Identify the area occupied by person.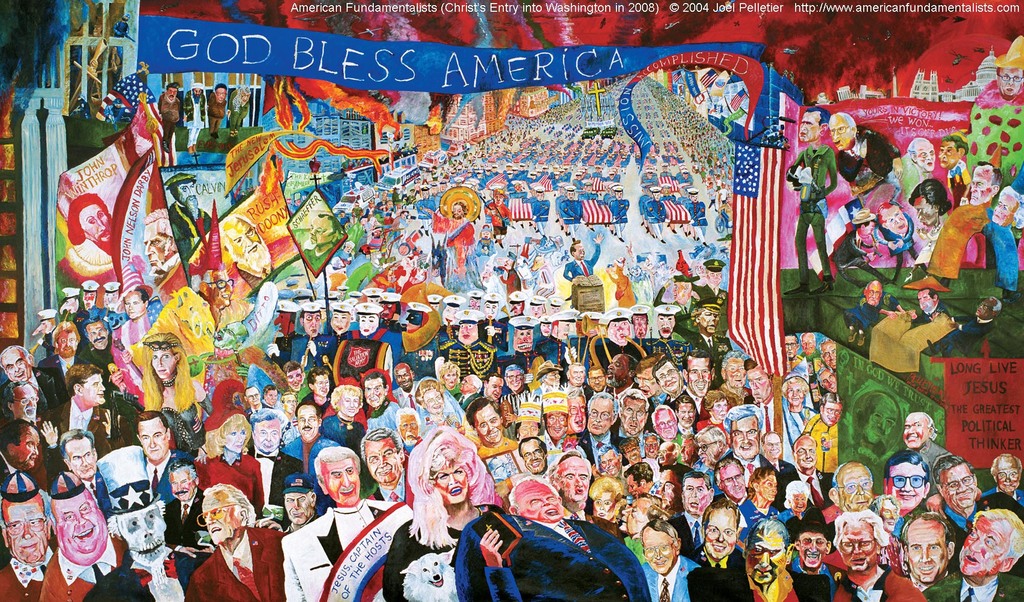
Area: left=882, top=452, right=936, bottom=520.
